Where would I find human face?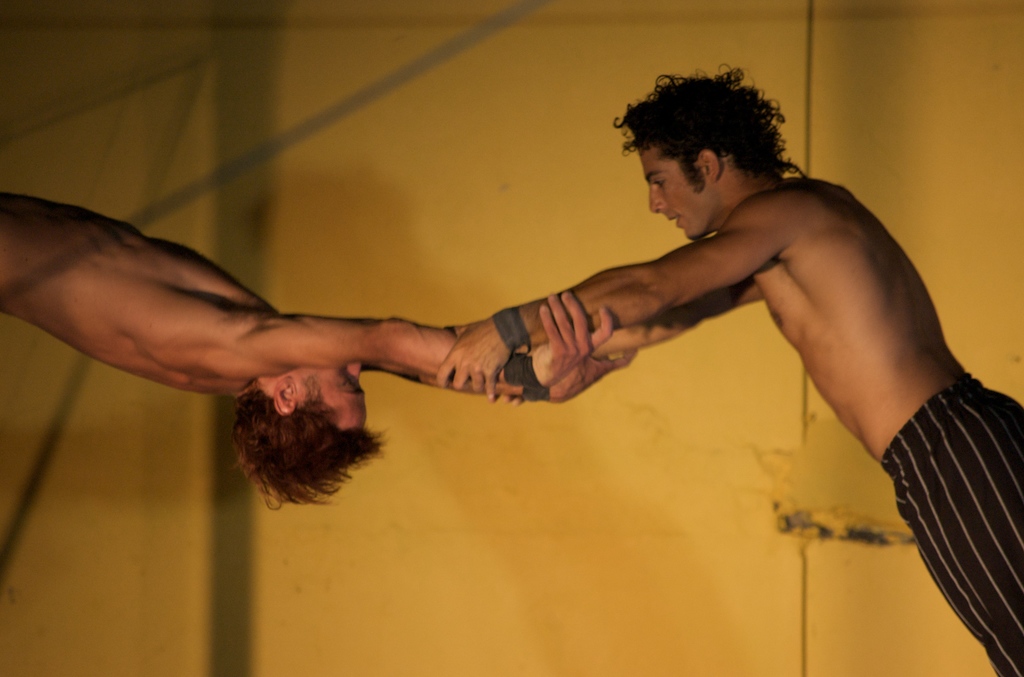
At [left=280, top=361, right=363, bottom=428].
